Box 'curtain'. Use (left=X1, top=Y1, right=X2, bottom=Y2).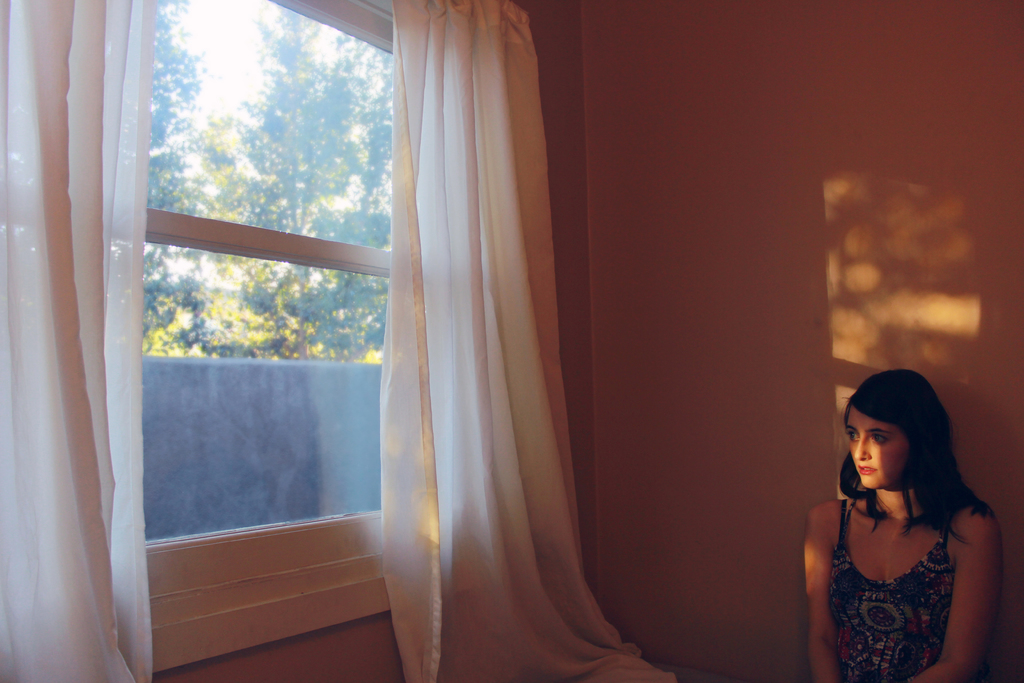
(left=0, top=0, right=168, bottom=682).
